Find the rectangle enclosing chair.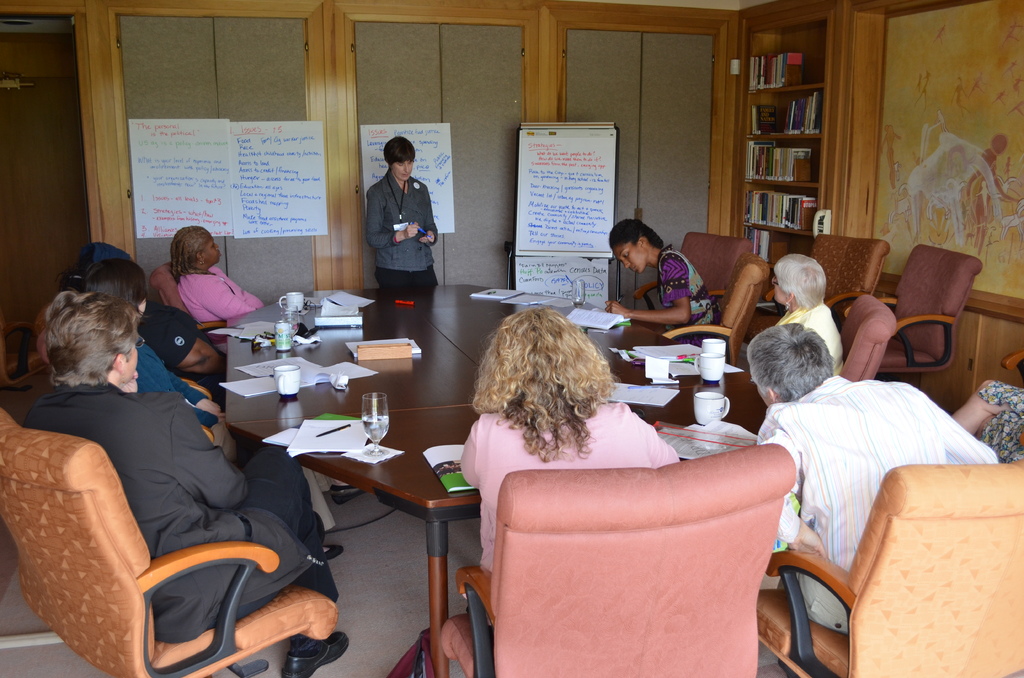
locate(29, 304, 211, 444).
